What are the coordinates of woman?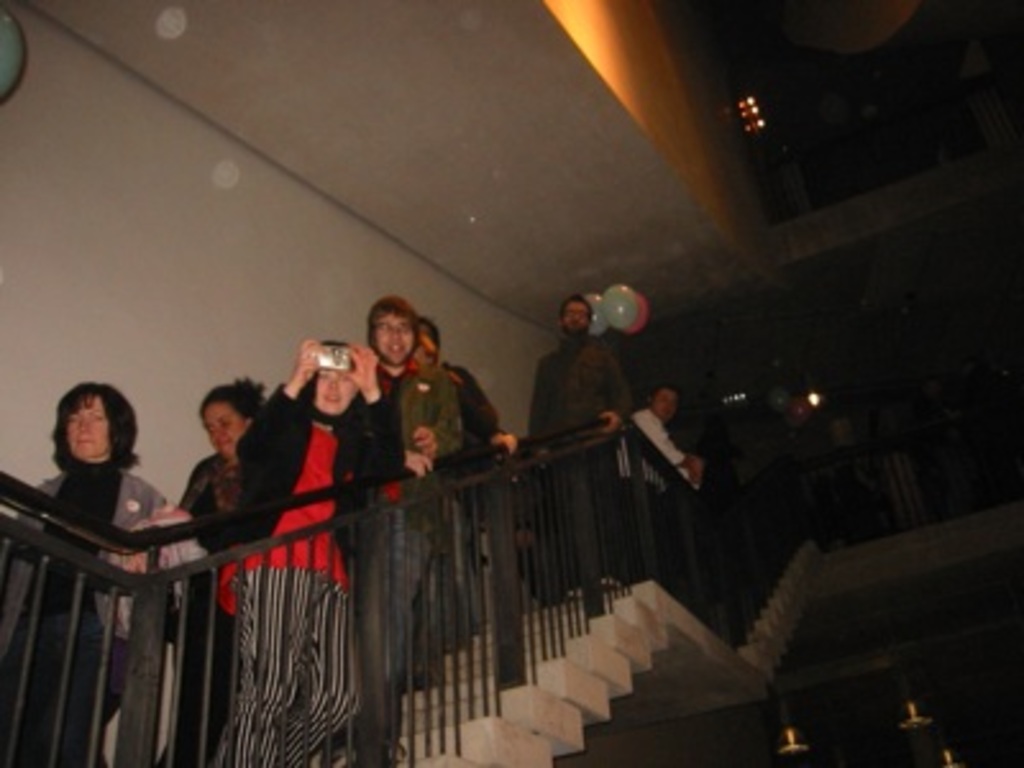
bbox=(210, 335, 407, 765).
